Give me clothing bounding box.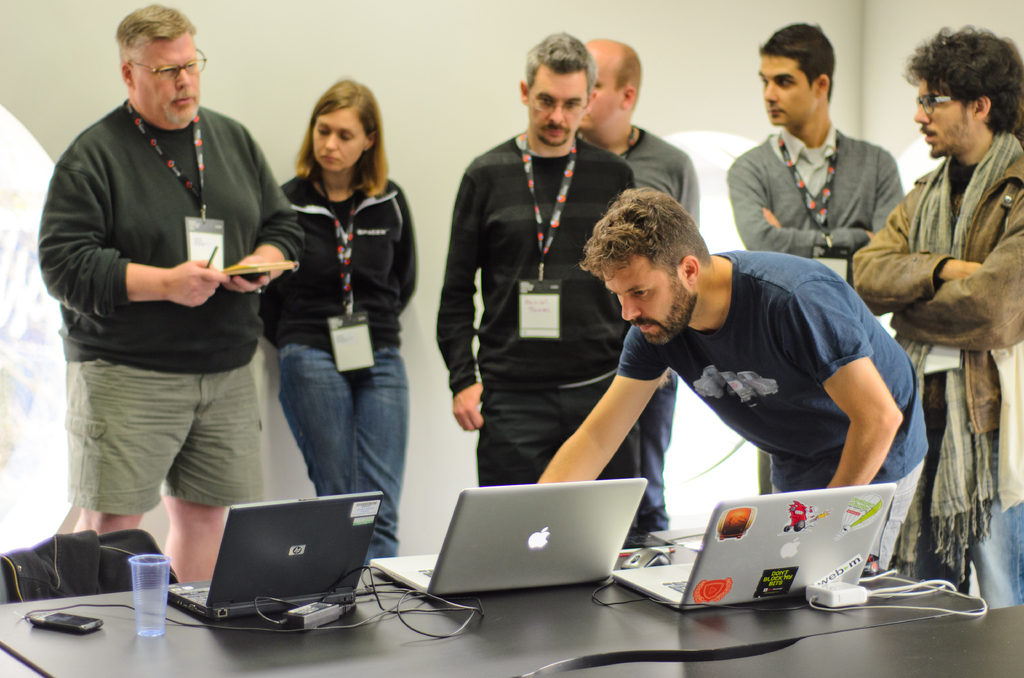
[616,245,920,558].
